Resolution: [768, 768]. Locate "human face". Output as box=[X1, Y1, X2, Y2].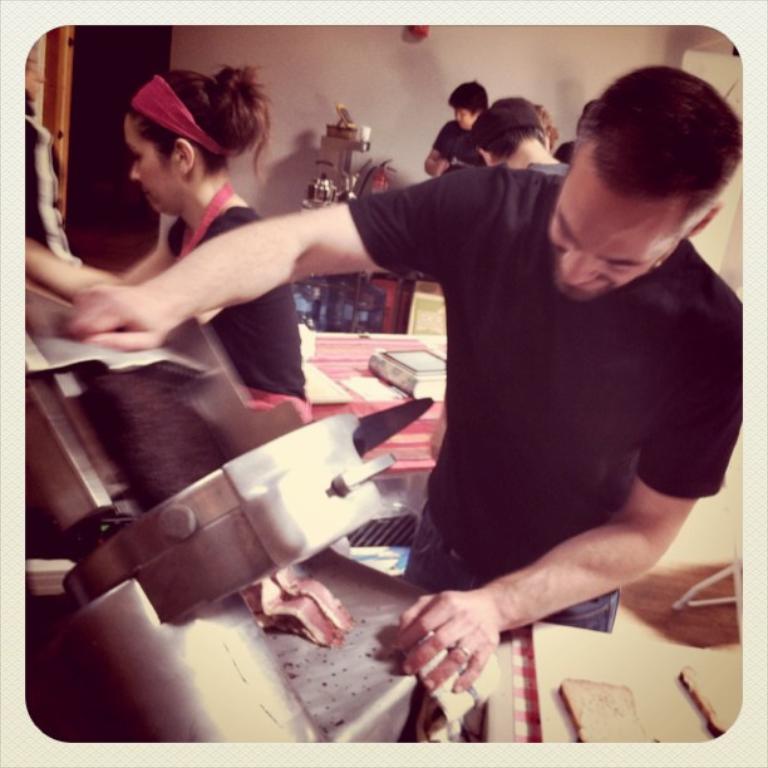
box=[119, 118, 184, 215].
